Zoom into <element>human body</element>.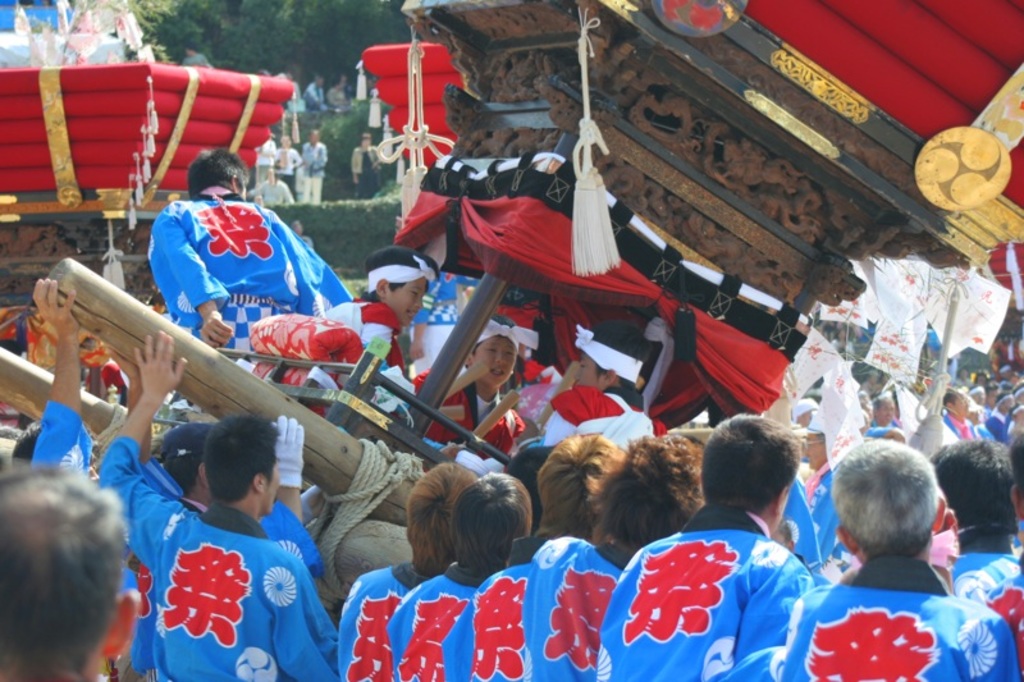
Zoom target: x1=349, y1=147, x2=383, y2=197.
